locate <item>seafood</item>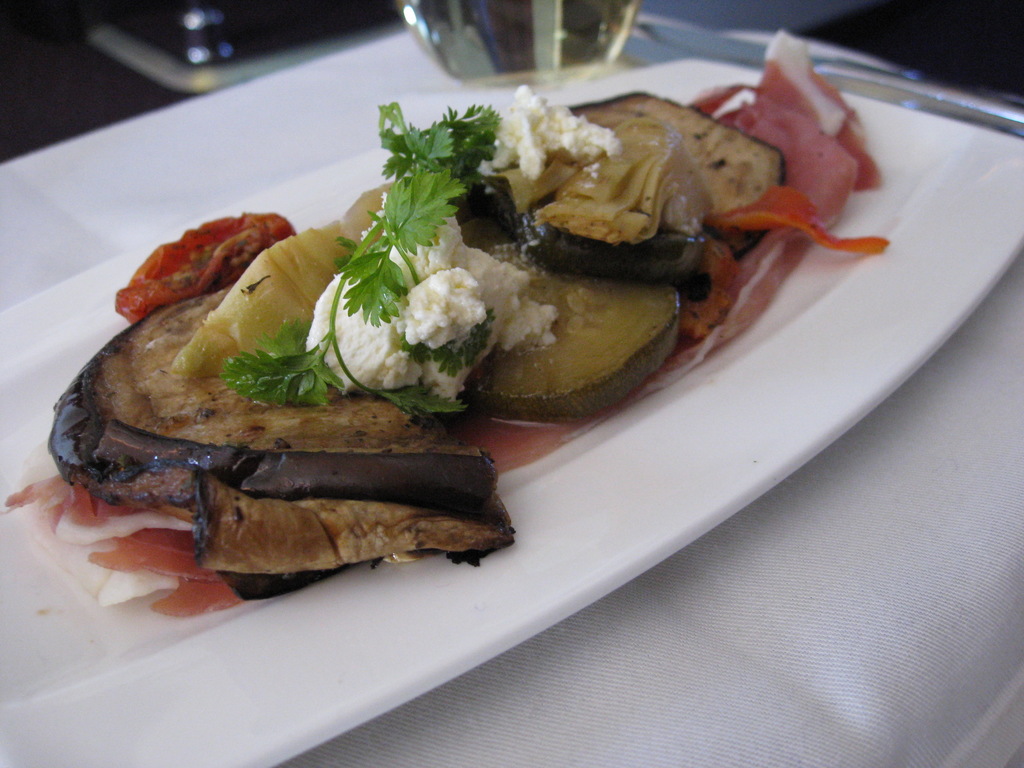
box(151, 576, 243, 620)
